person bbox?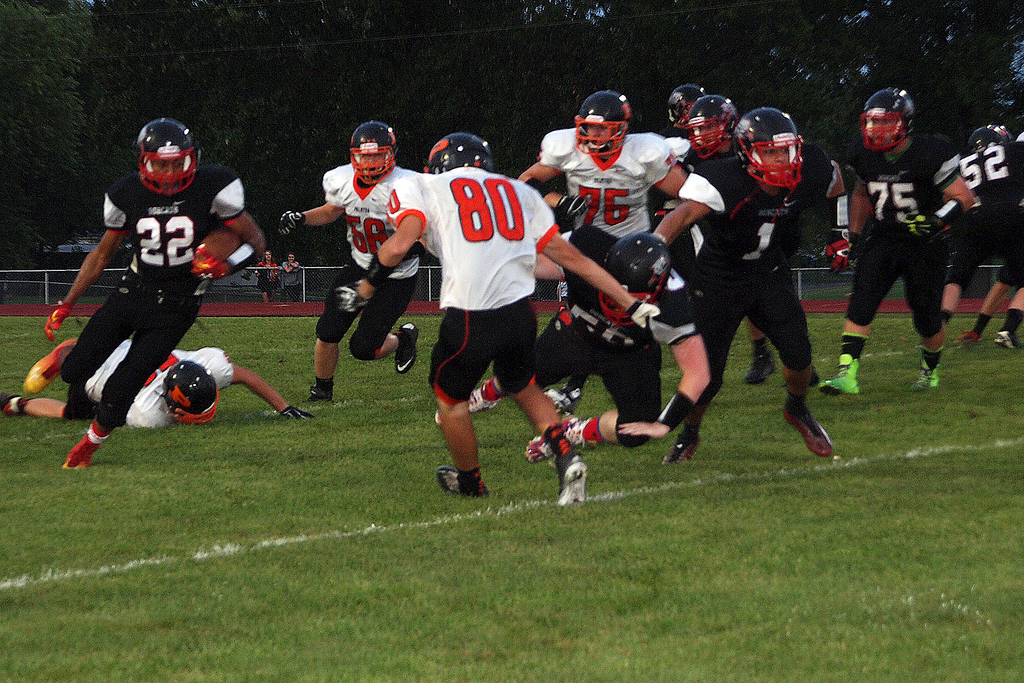
box(0, 337, 320, 420)
